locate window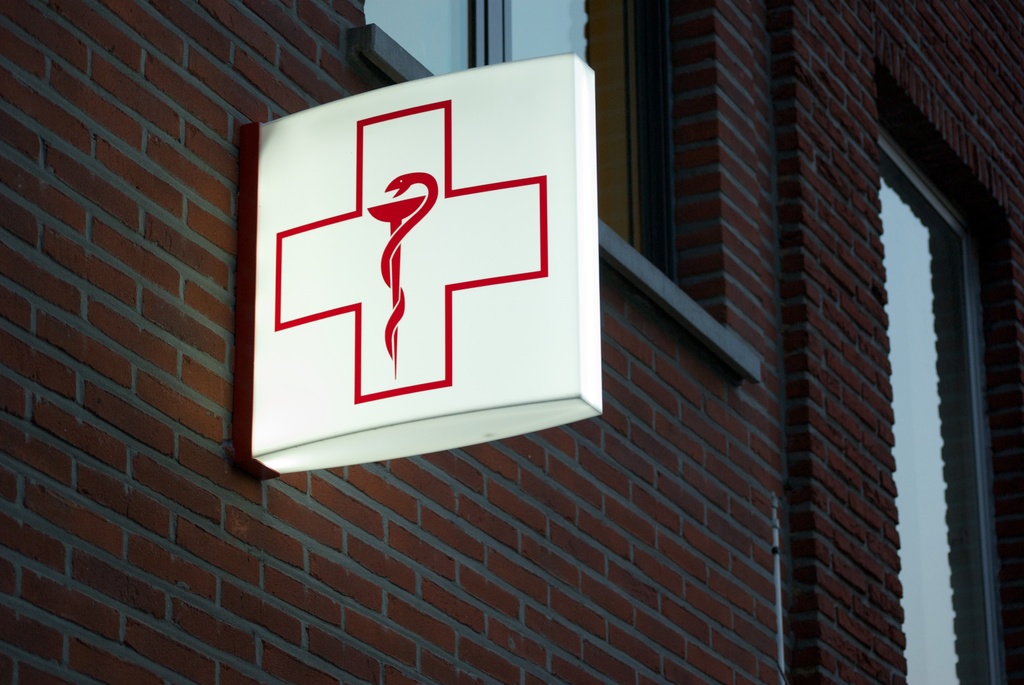
left=360, top=0, right=674, bottom=291
